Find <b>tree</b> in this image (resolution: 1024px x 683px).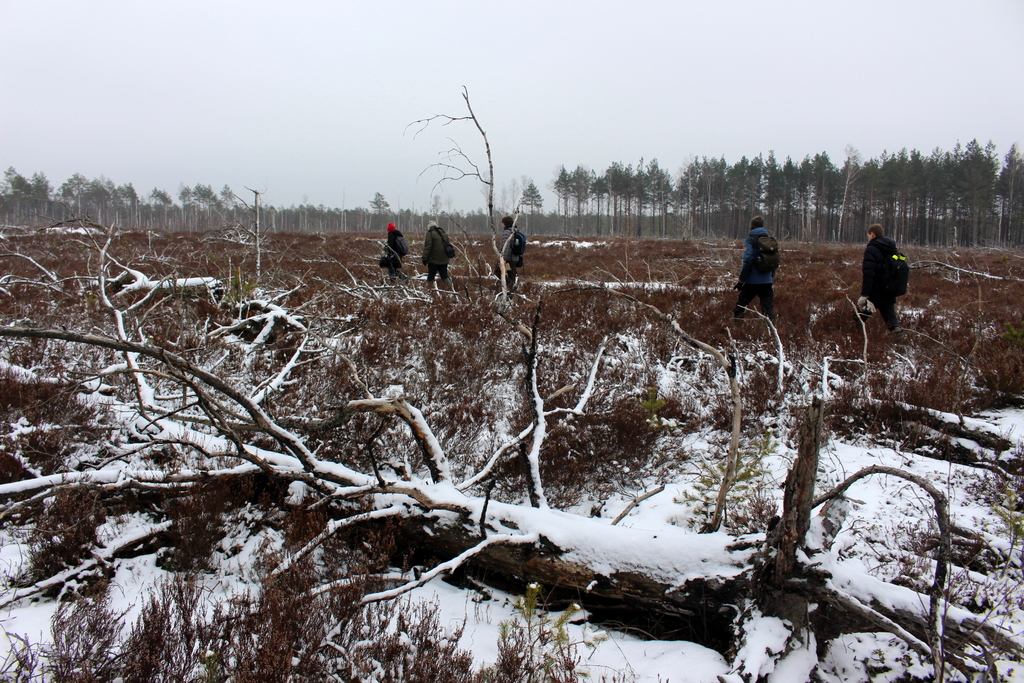
[x1=942, y1=153, x2=975, y2=242].
